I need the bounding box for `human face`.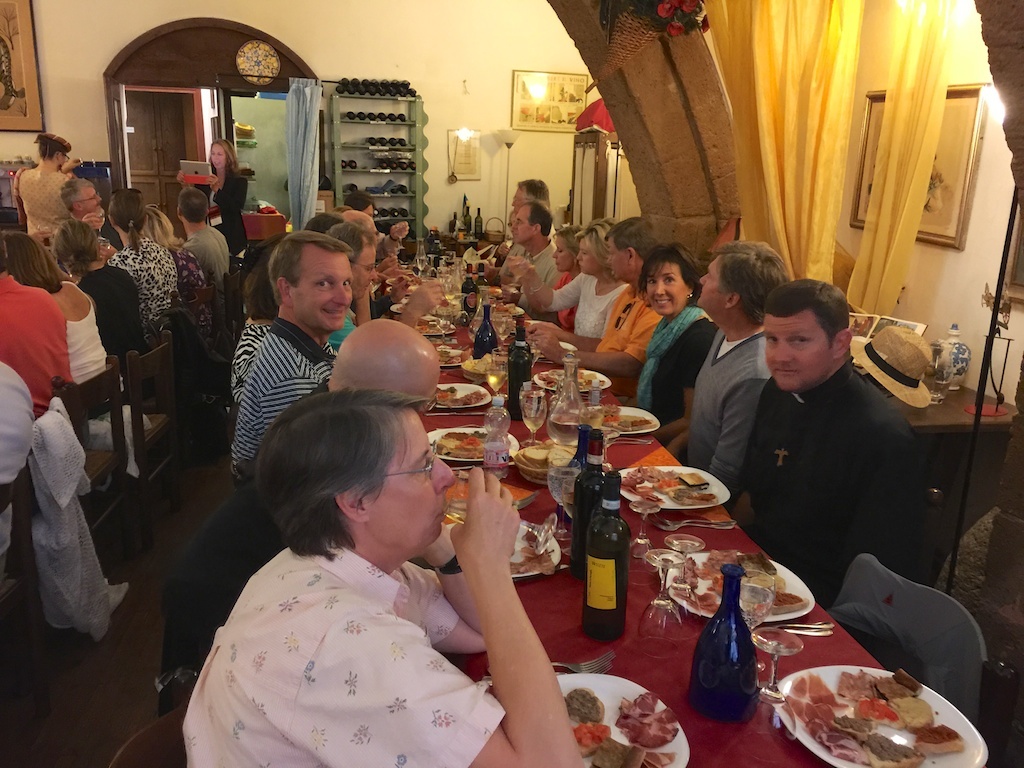
Here it is: left=363, top=203, right=373, bottom=218.
